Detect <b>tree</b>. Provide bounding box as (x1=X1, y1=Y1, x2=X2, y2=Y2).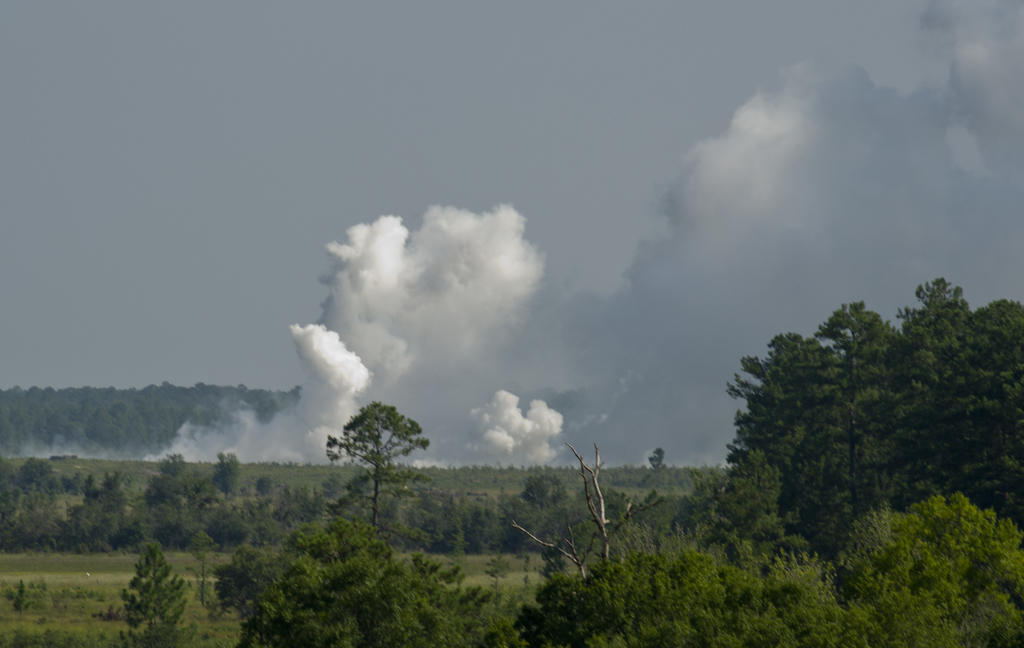
(x1=722, y1=275, x2=1023, y2=597).
